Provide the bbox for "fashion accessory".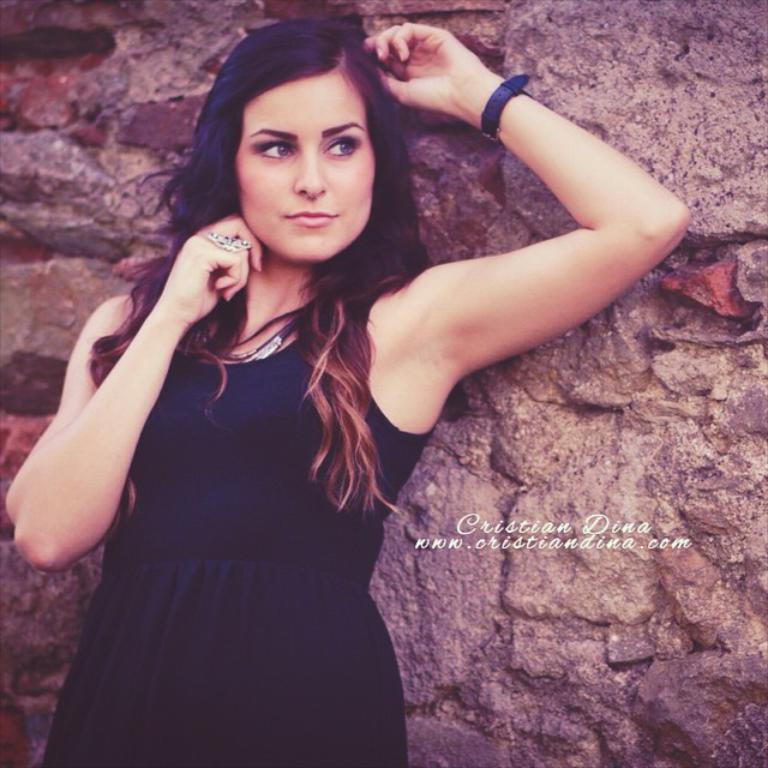
l=226, t=311, r=306, b=366.
